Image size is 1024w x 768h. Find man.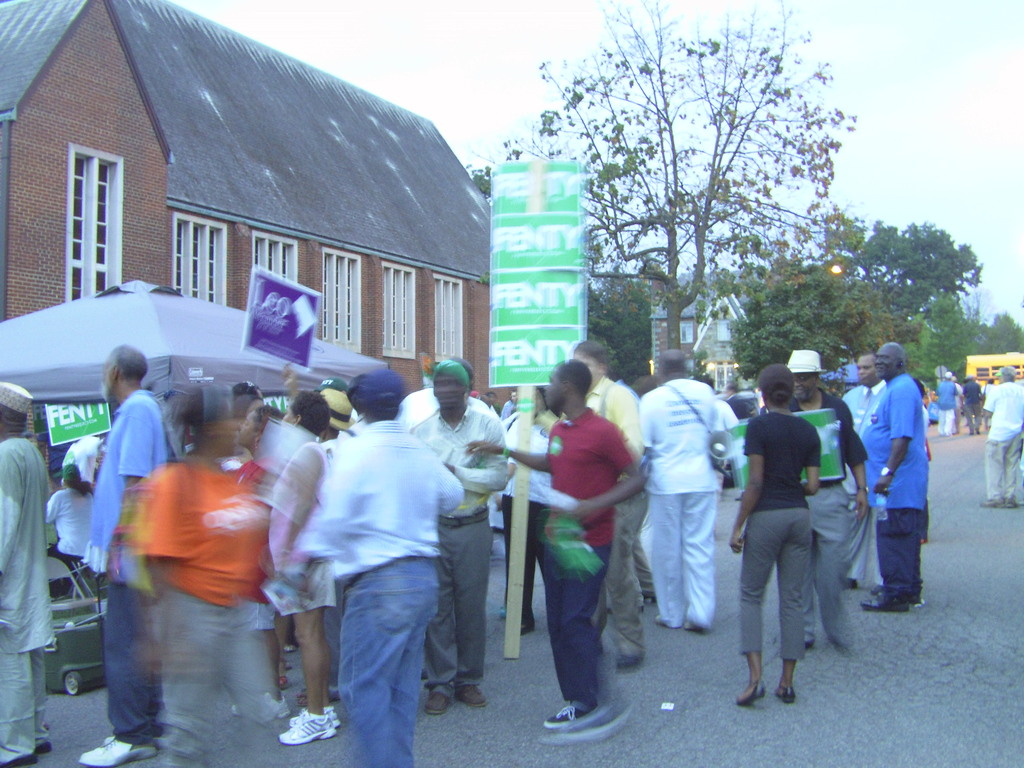
bbox(568, 340, 644, 662).
